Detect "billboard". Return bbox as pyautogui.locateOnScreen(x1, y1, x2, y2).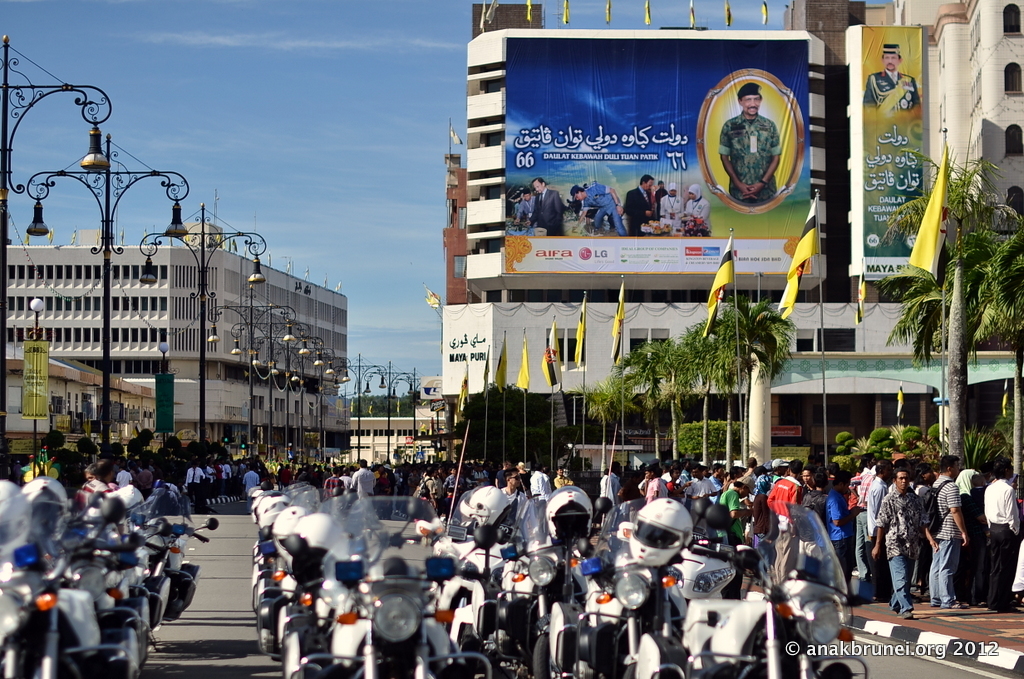
pyautogui.locateOnScreen(491, 40, 813, 241).
